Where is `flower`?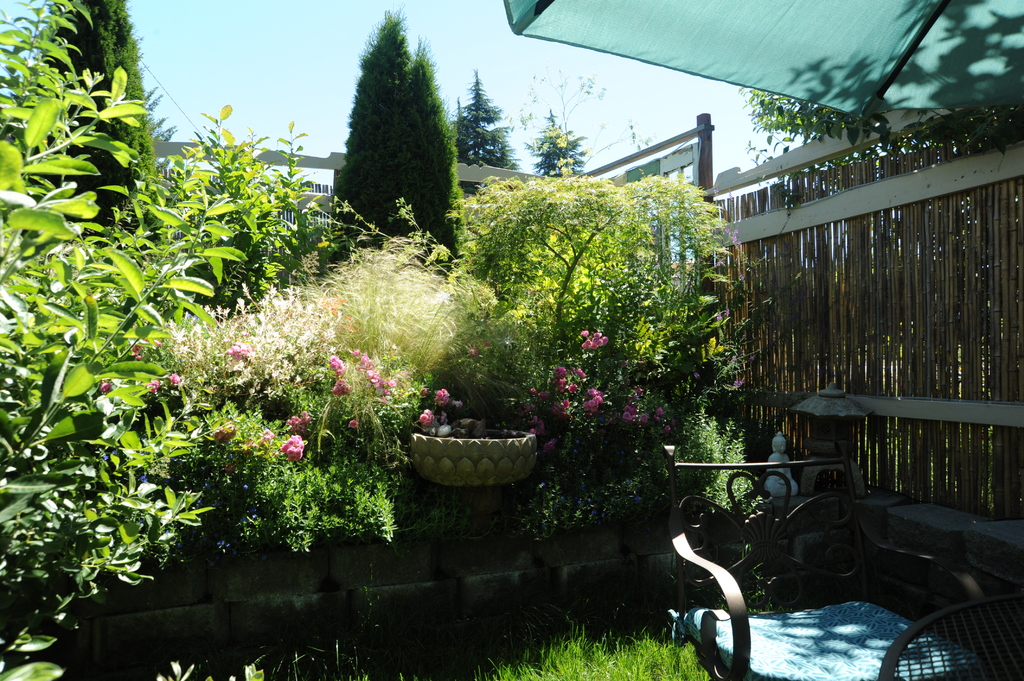
bbox(348, 421, 365, 431).
